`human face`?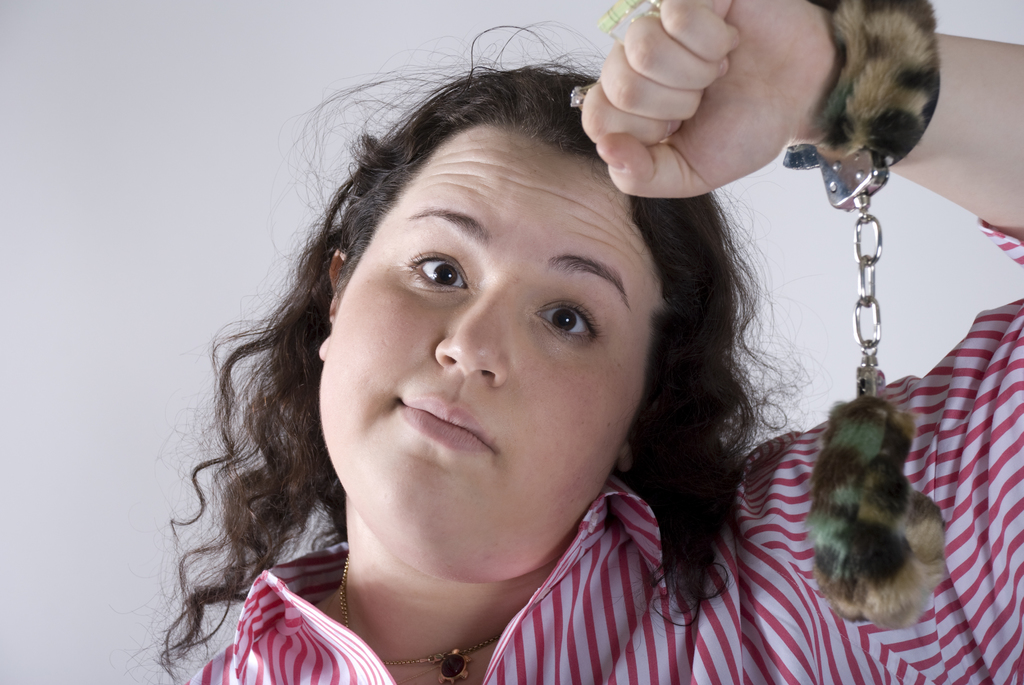
crop(320, 122, 671, 571)
